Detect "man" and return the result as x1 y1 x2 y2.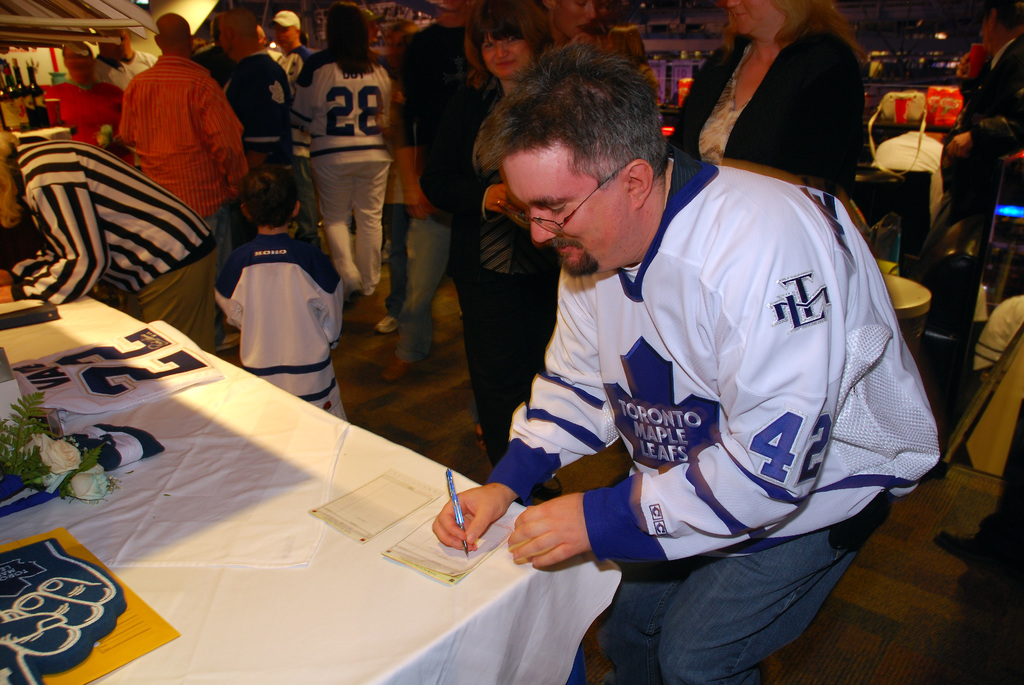
945 0 1023 240.
